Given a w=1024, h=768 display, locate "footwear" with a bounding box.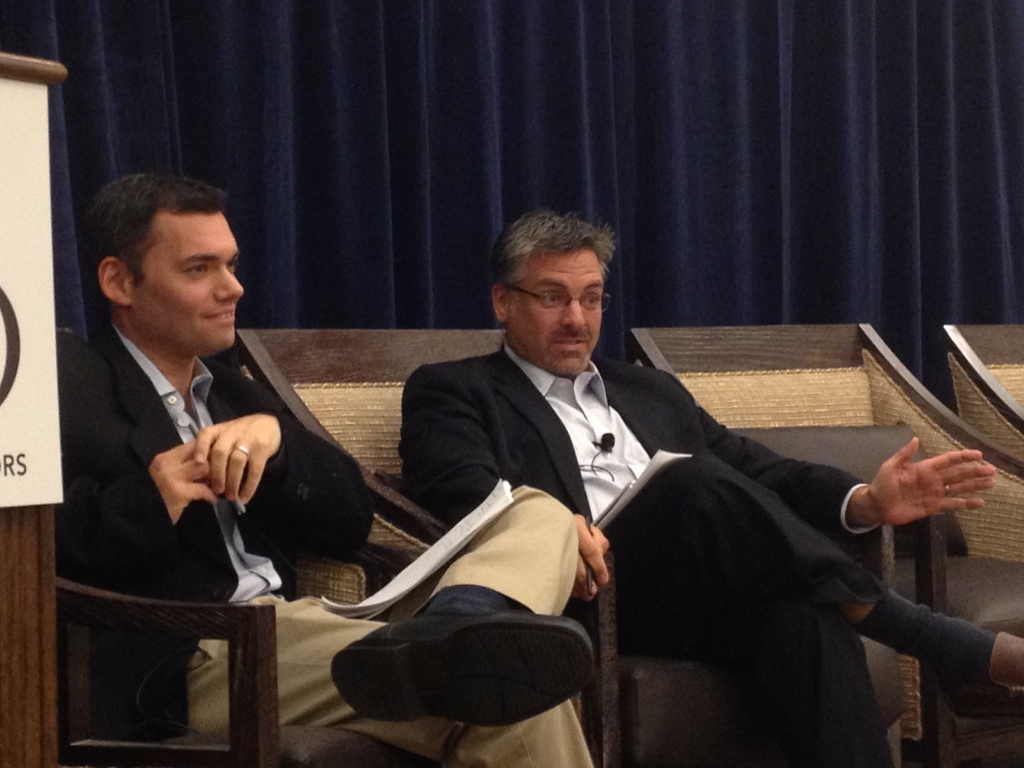
Located: 940/630/1023/723.
